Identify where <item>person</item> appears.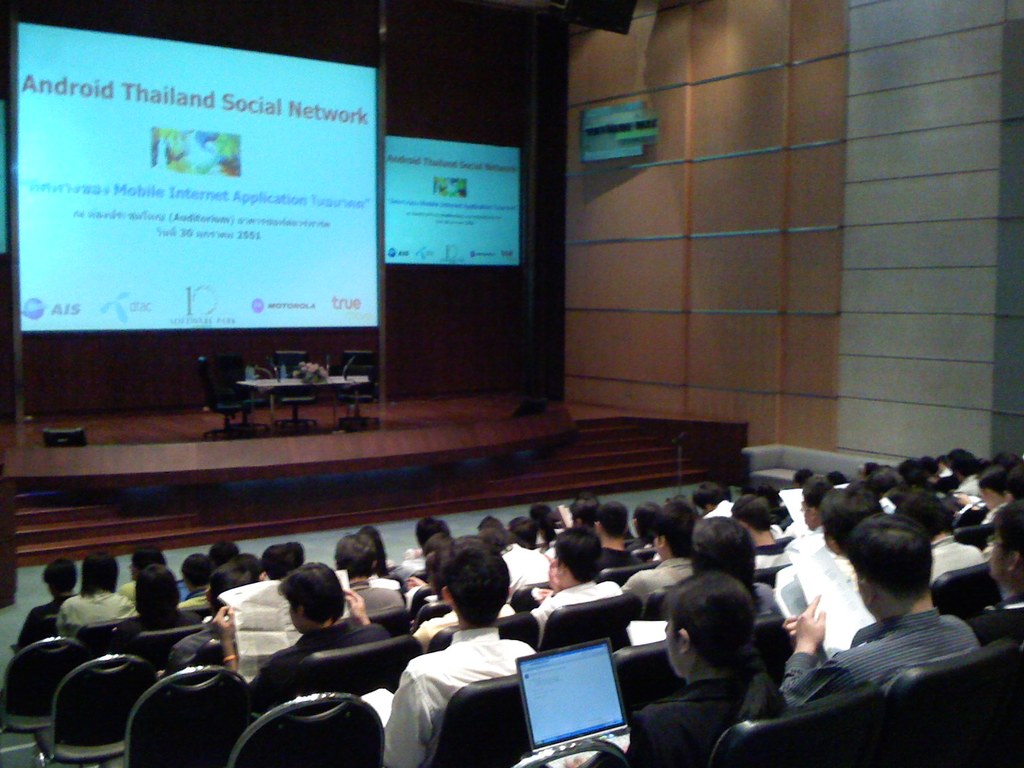
Appears at bbox=[54, 550, 138, 641].
